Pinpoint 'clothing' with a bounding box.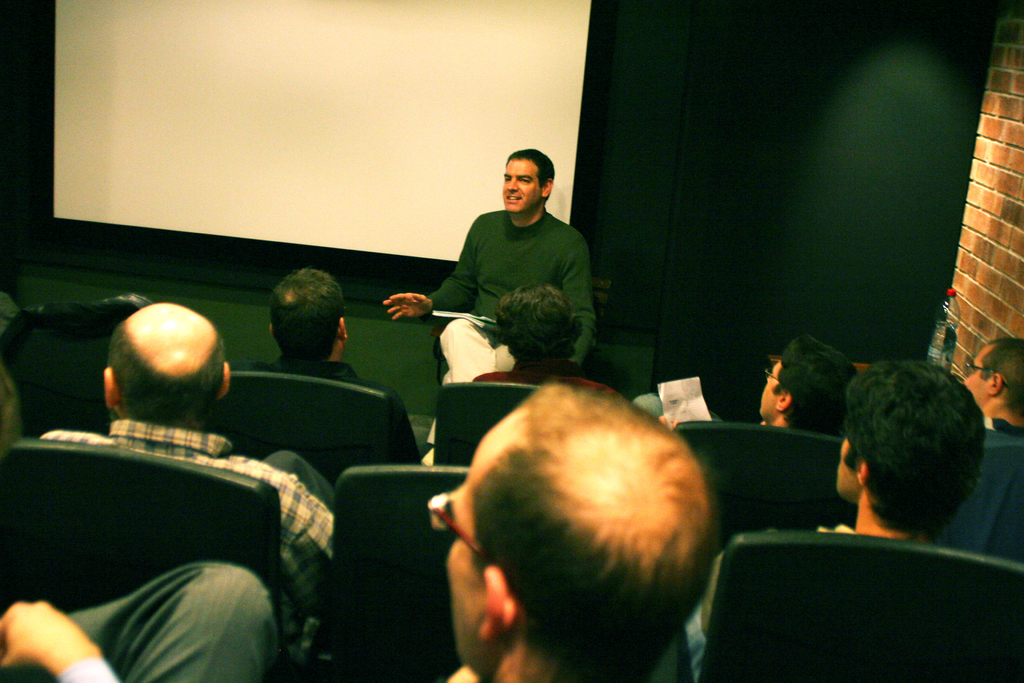
<bbox>632, 394, 723, 436</bbox>.
